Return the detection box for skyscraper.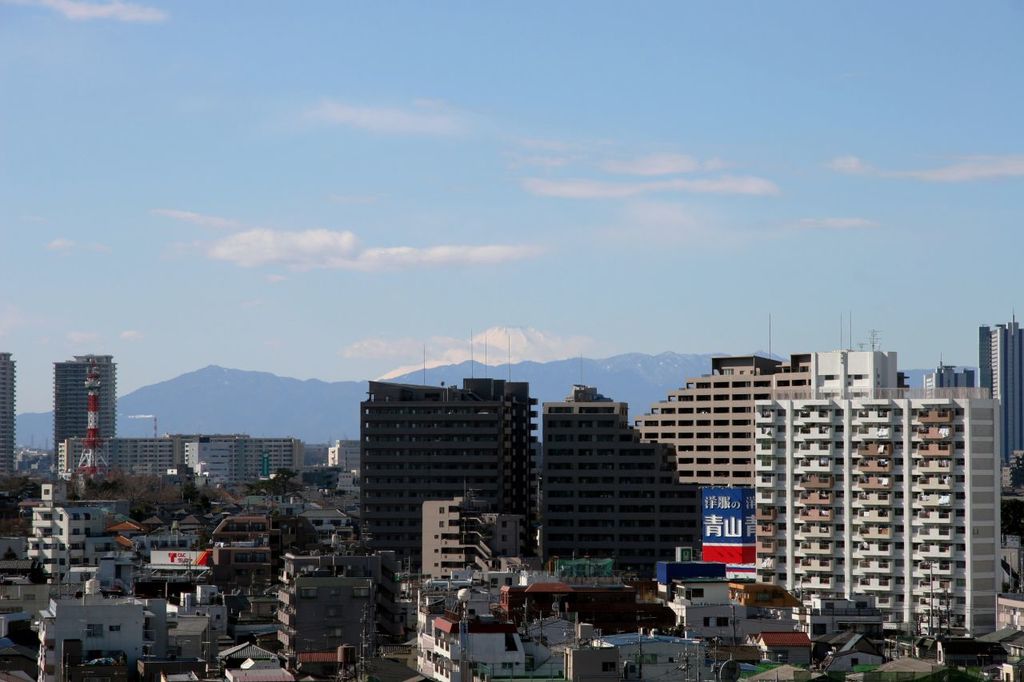
<bbox>0, 352, 34, 489</bbox>.
